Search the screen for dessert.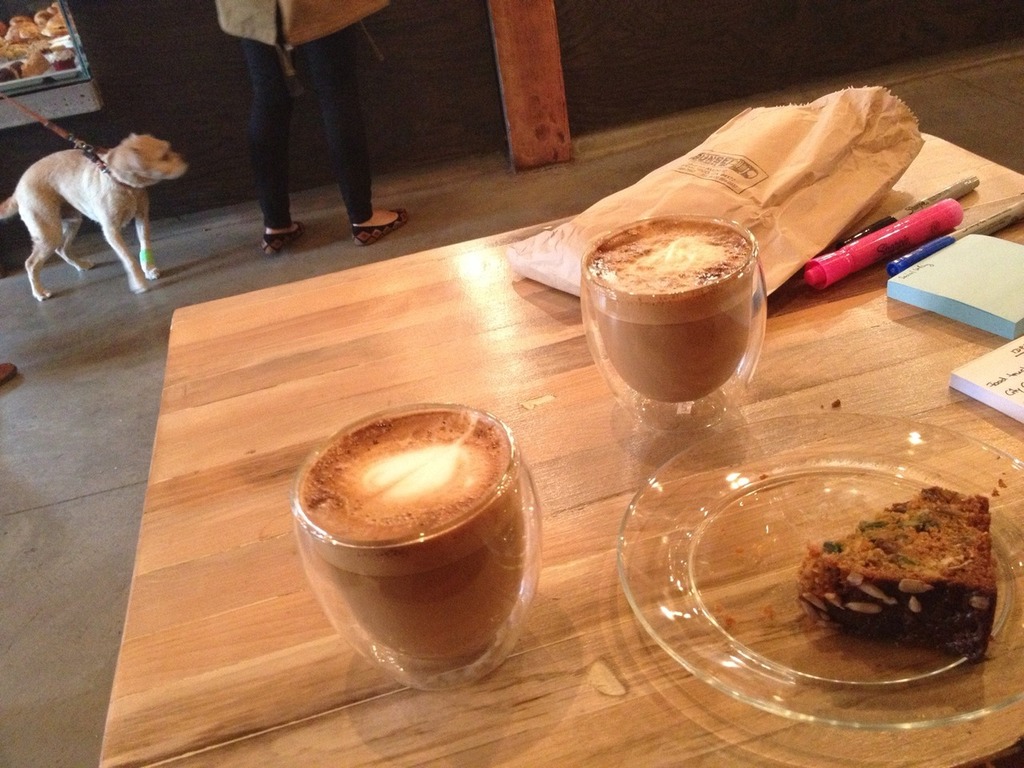
Found at 797/486/1002/661.
